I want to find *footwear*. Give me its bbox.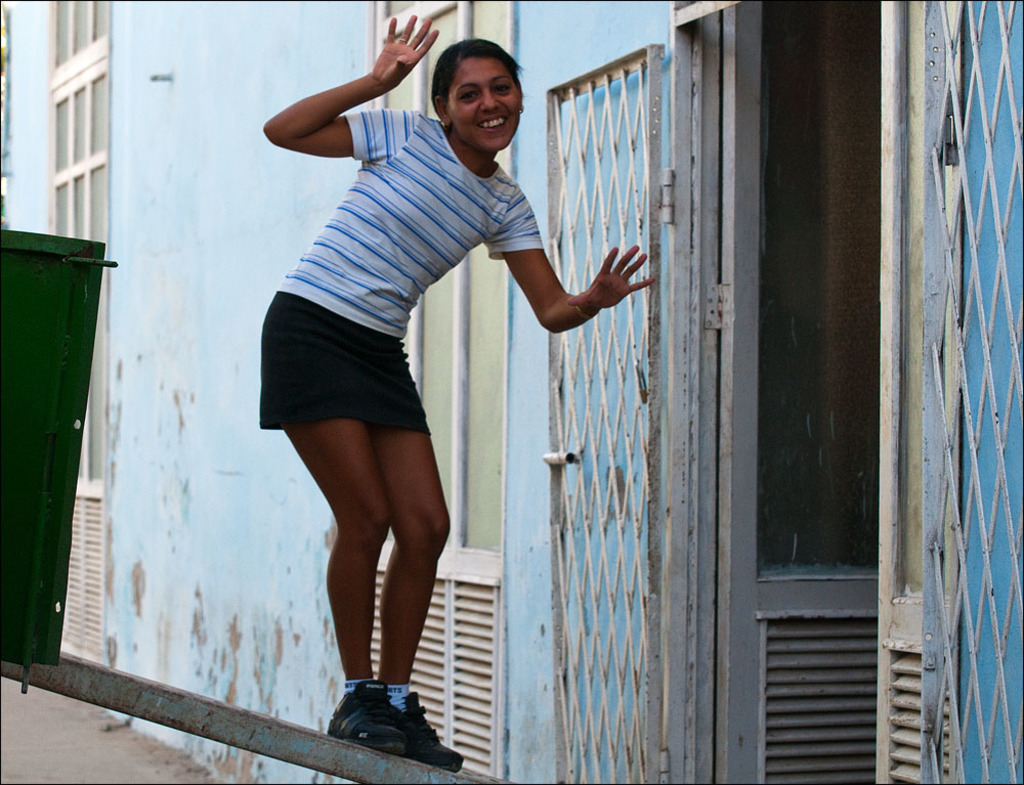
(x1=400, y1=690, x2=464, y2=774).
